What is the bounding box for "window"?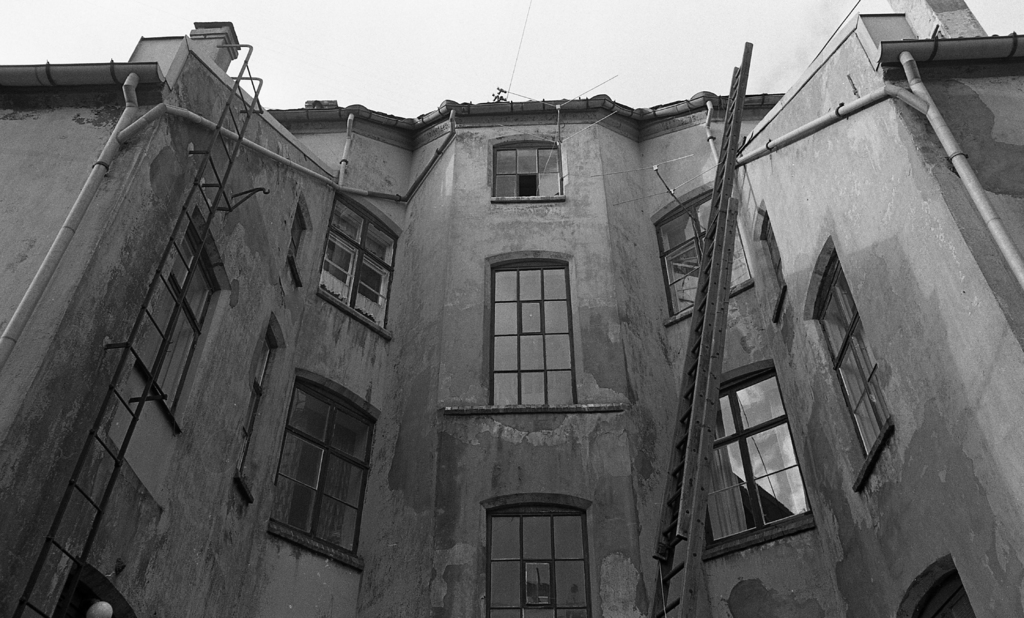
{"x1": 897, "y1": 557, "x2": 977, "y2": 617}.
